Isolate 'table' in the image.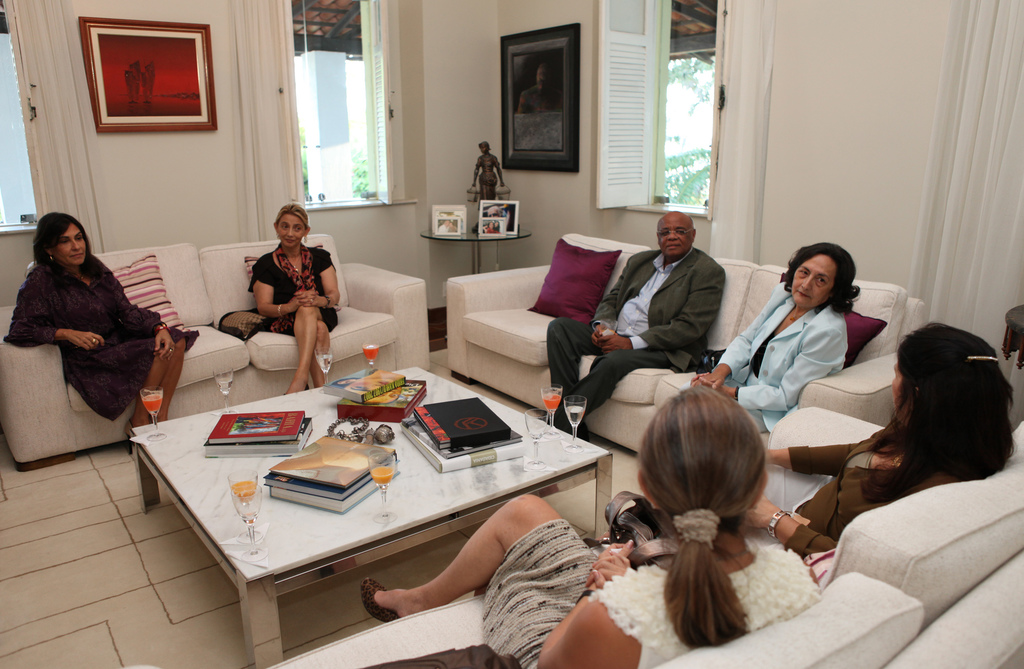
Isolated region: box=[130, 365, 623, 668].
